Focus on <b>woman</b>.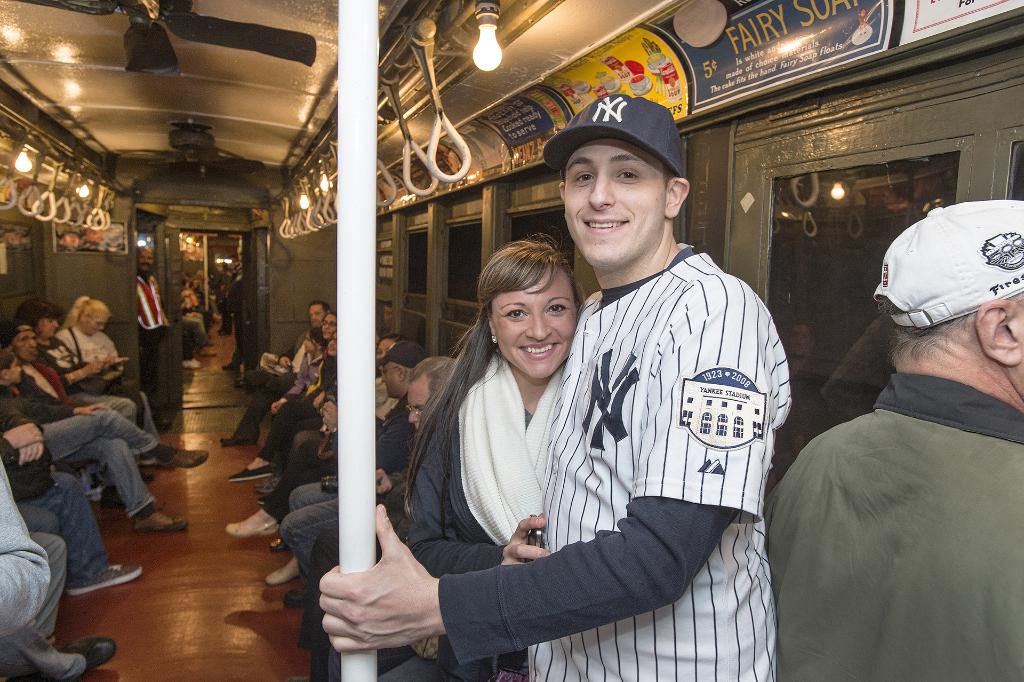
Focused at 318:314:339:343.
